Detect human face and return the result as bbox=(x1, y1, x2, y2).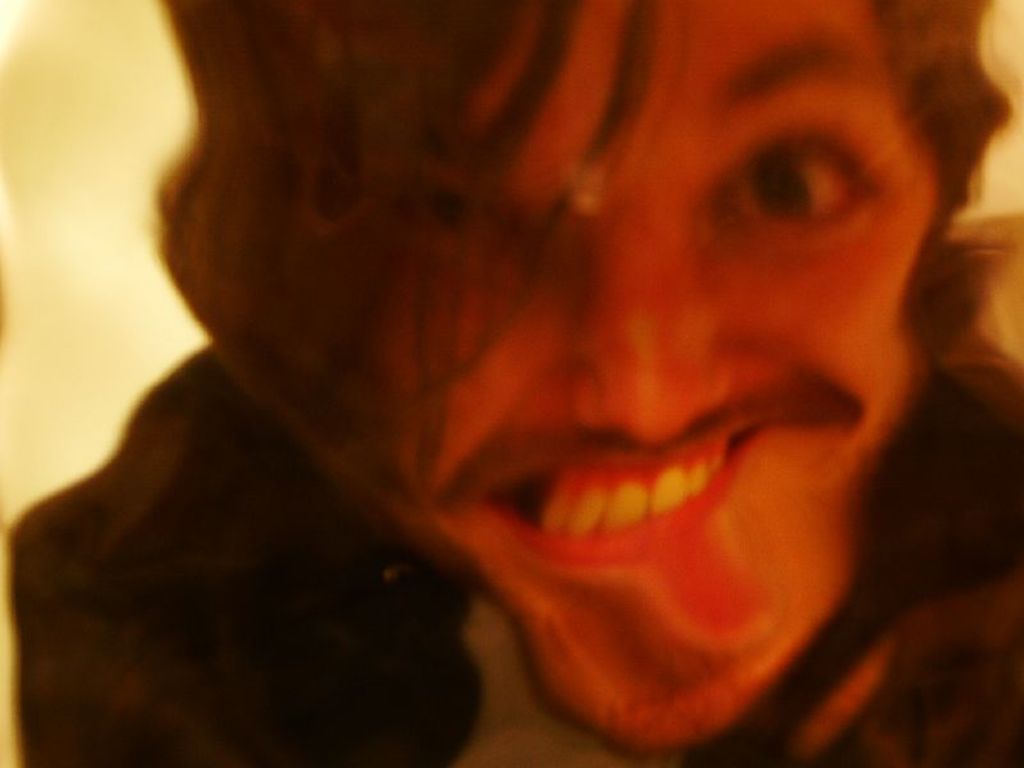
bbox=(356, 0, 937, 748).
